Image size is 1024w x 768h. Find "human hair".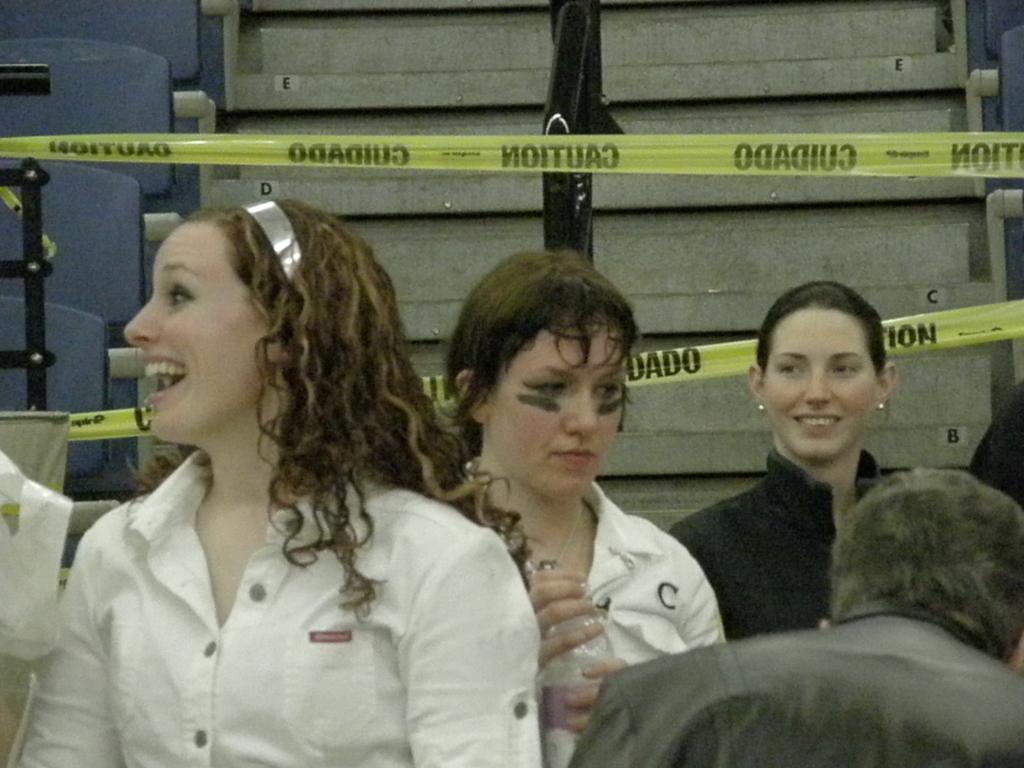
crop(428, 256, 657, 509).
